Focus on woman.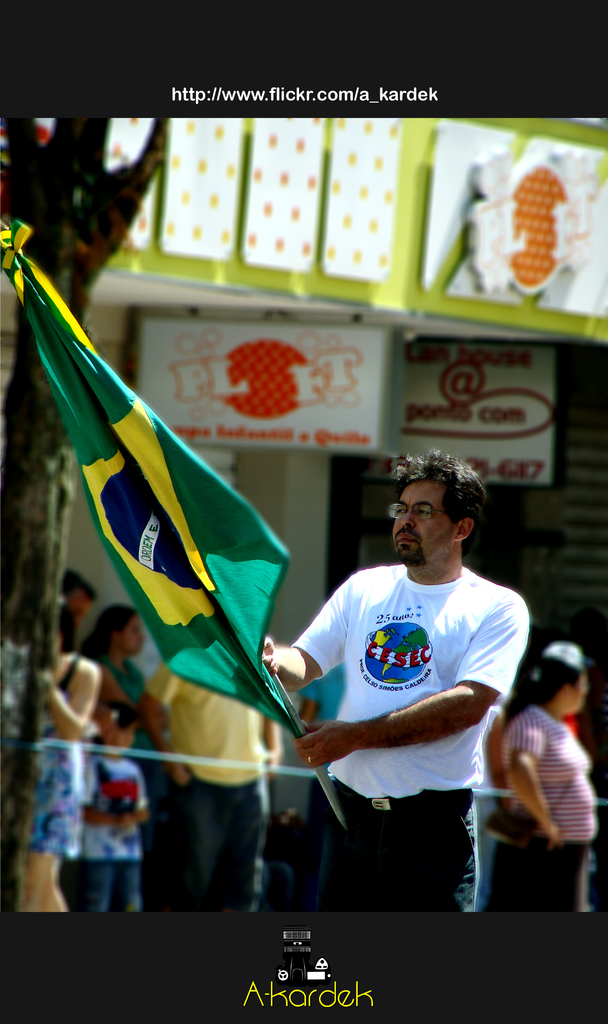
Focused at region(475, 695, 513, 910).
